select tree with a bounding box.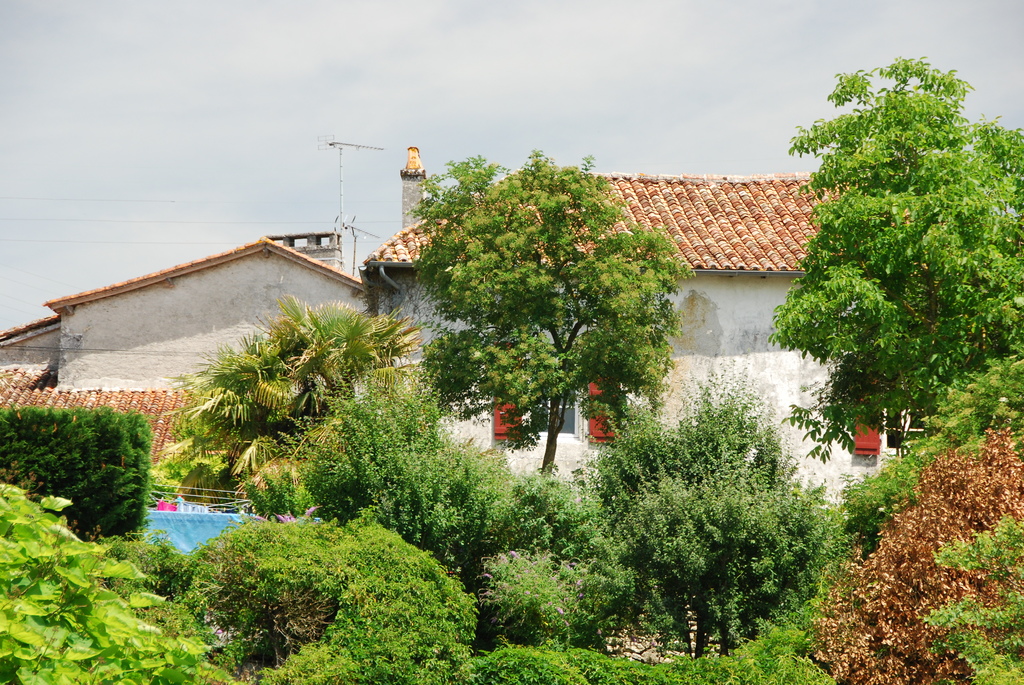
Rect(409, 146, 698, 484).
